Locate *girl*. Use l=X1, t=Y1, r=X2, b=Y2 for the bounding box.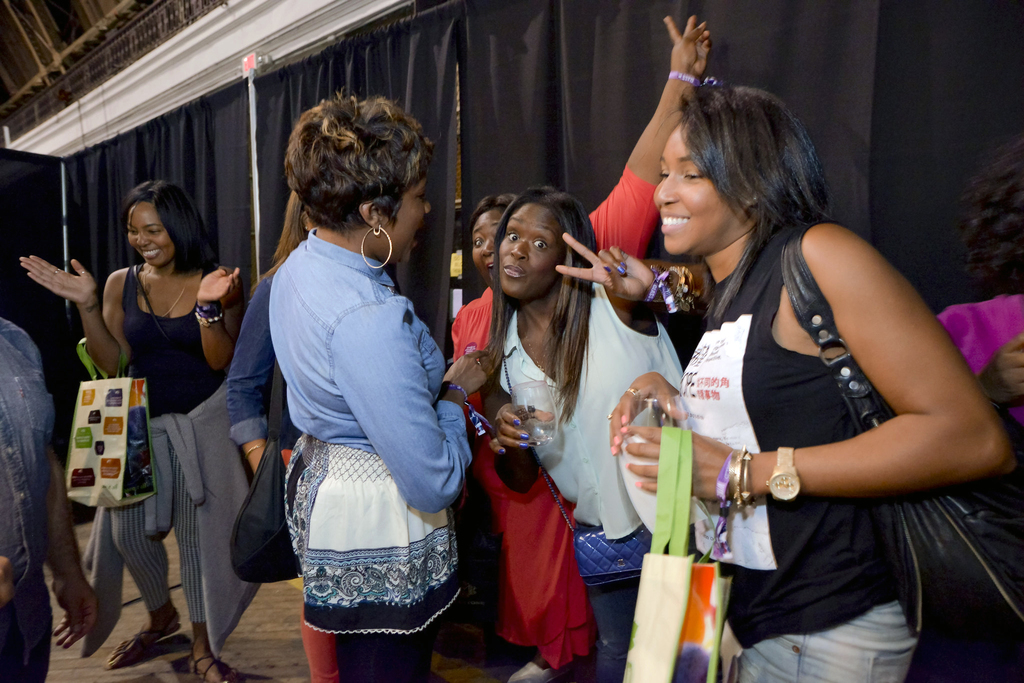
l=18, t=178, r=262, b=682.
